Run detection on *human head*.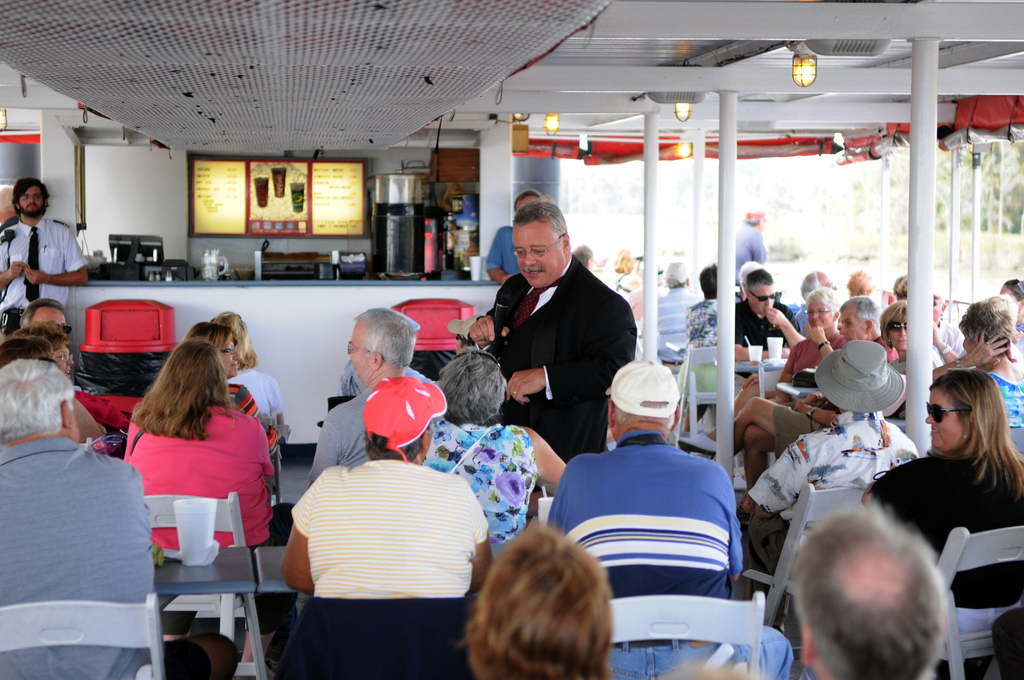
Result: <box>744,270,774,312</box>.
